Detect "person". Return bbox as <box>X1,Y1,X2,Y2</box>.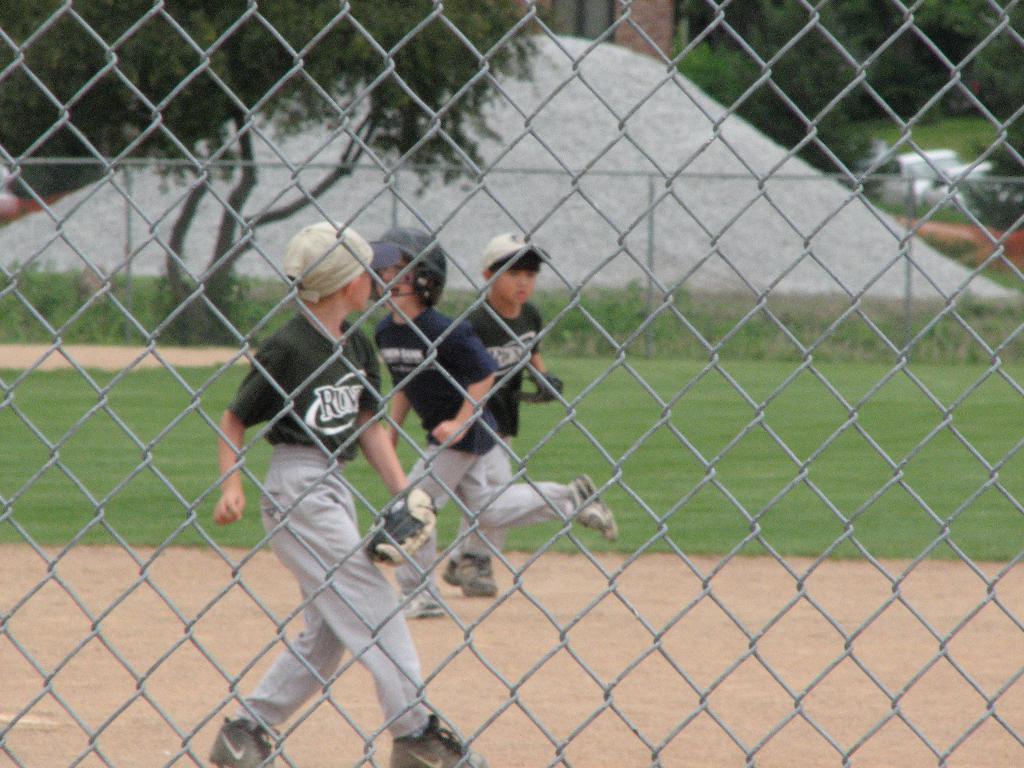
<box>387,228,617,617</box>.
